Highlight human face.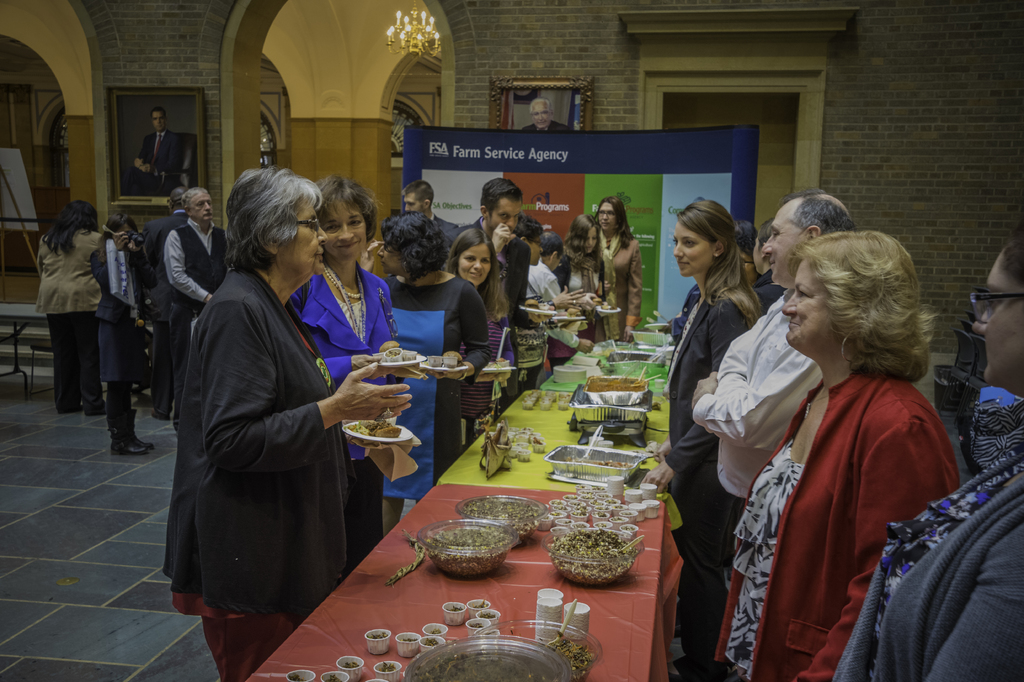
Highlighted region: crop(402, 194, 417, 214).
